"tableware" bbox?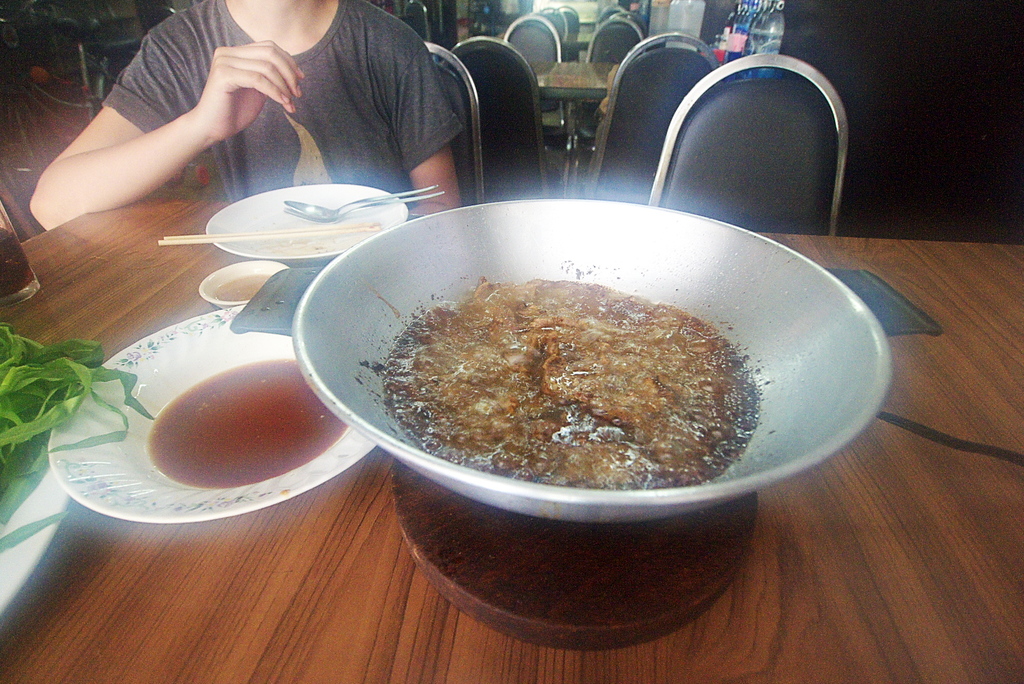
pyautogui.locateOnScreen(283, 184, 449, 221)
